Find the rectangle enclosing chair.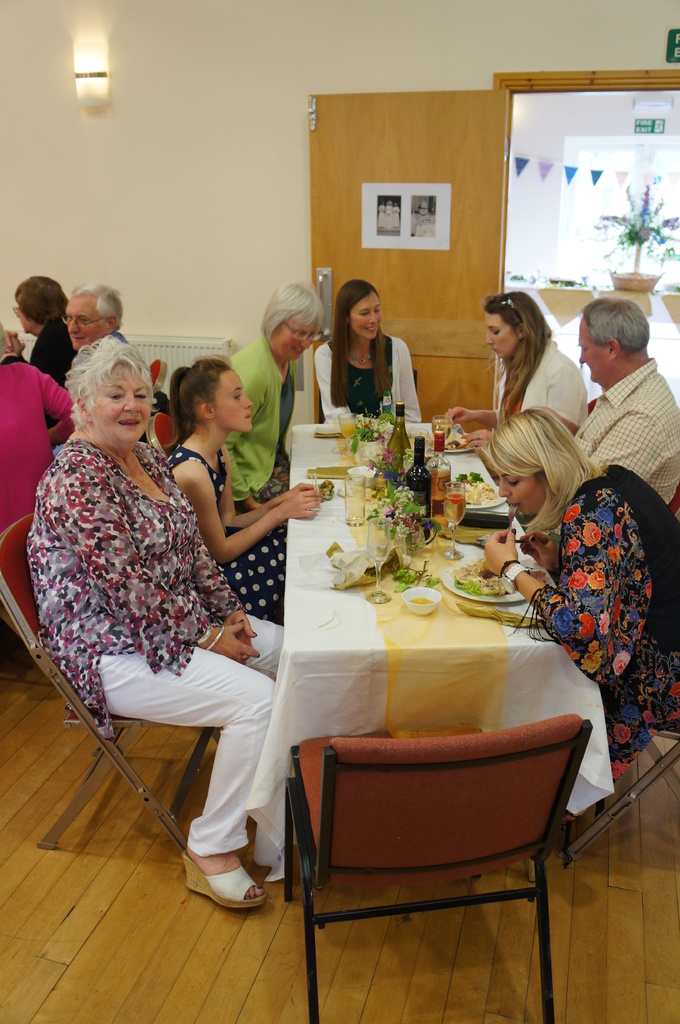
[274,689,622,1006].
